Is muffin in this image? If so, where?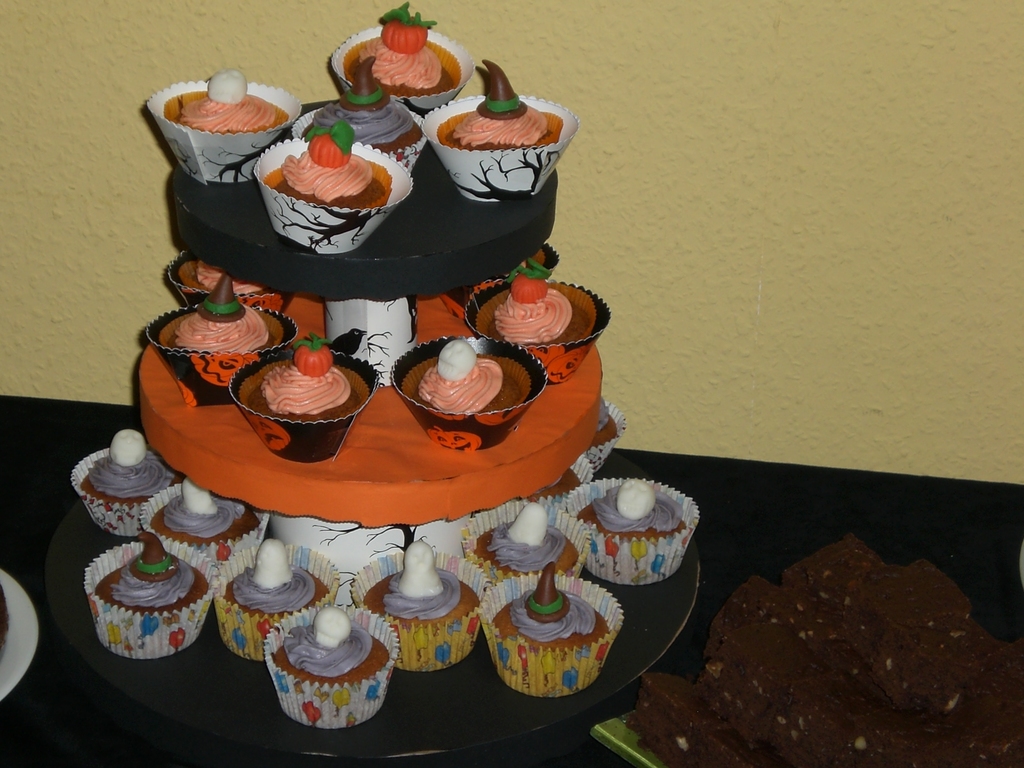
Yes, at <box>146,471,271,593</box>.
